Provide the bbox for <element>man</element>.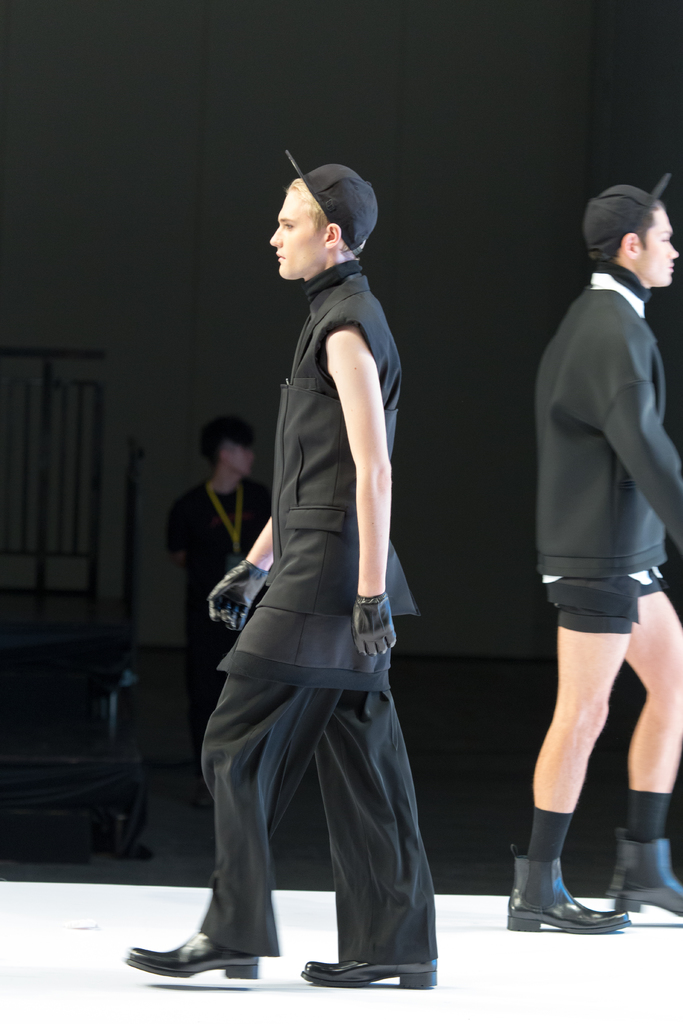
select_region(169, 152, 434, 982).
